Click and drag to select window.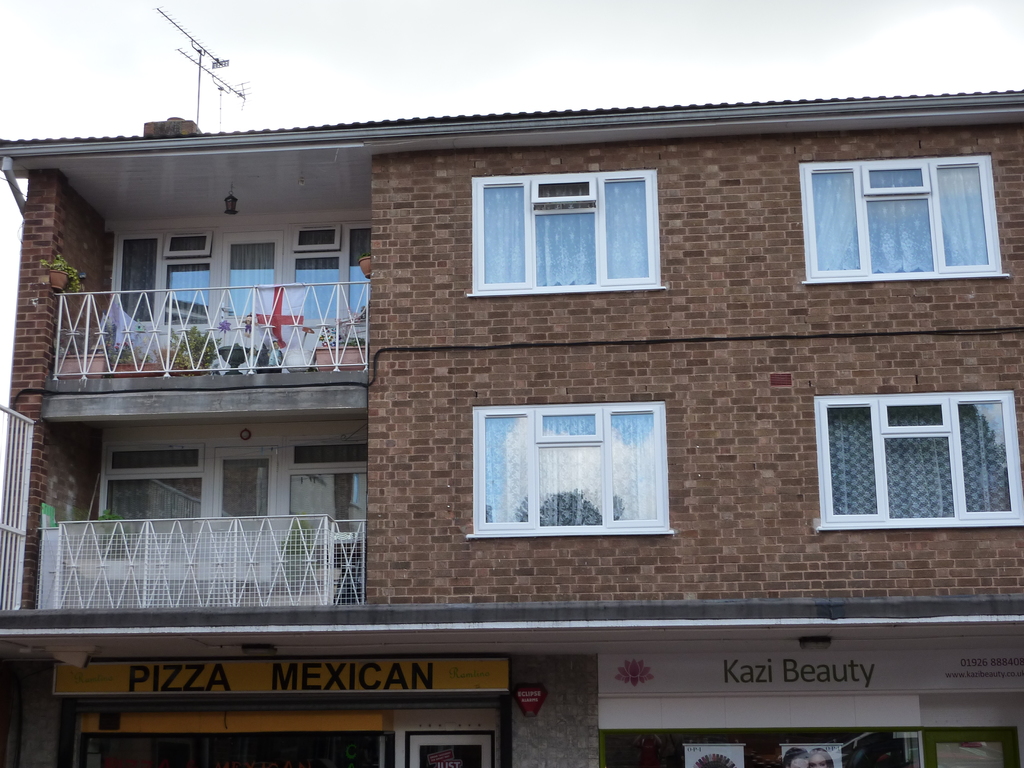
Selection: [left=798, top=154, right=1014, bottom=285].
